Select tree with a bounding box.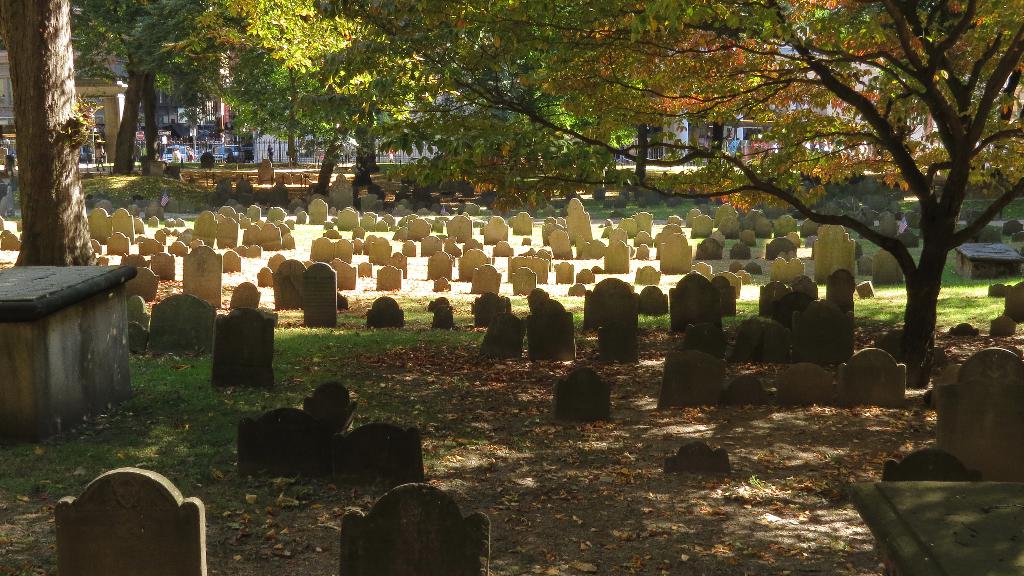
left=72, top=0, right=227, bottom=179.
